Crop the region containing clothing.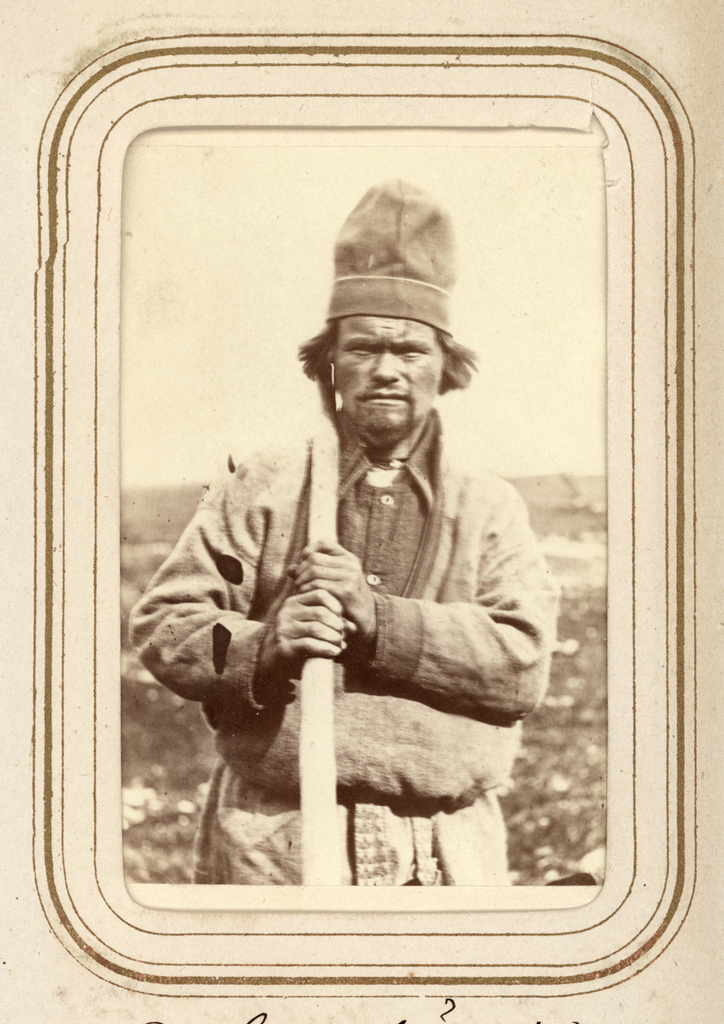
Crop region: 116 419 576 895.
